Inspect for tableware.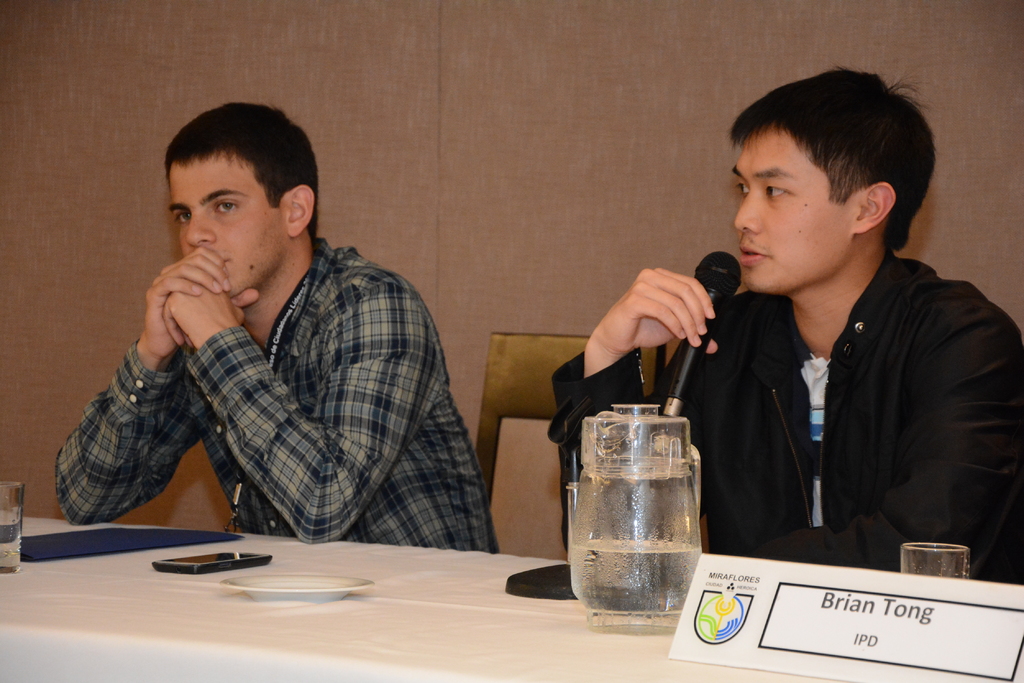
Inspection: left=221, top=570, right=372, bottom=602.
